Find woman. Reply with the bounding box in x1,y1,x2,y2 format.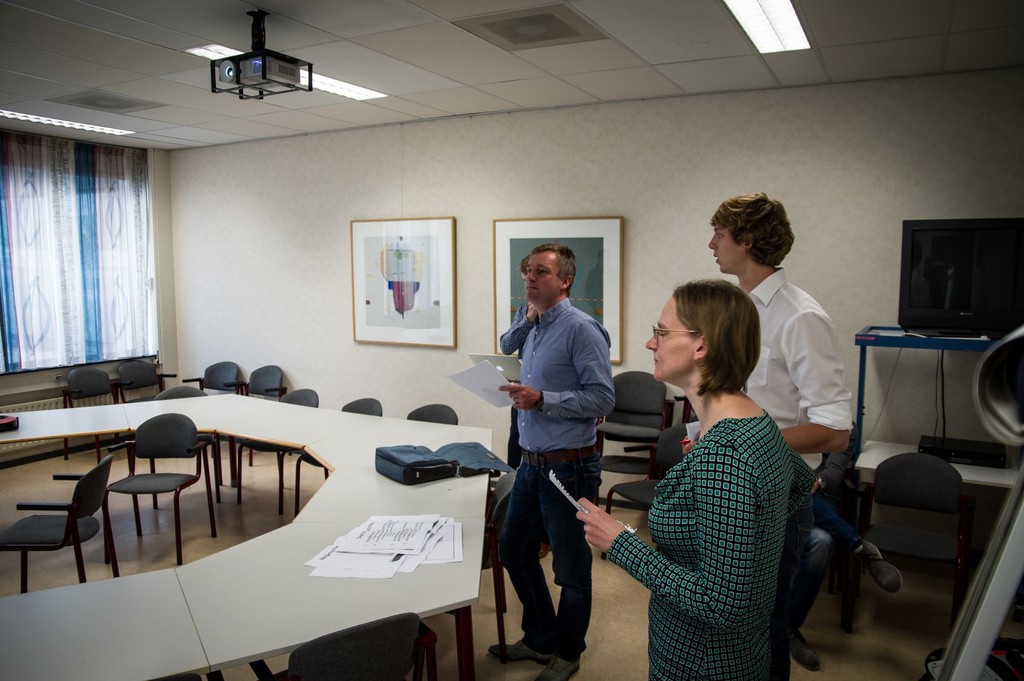
614,249,843,680.
